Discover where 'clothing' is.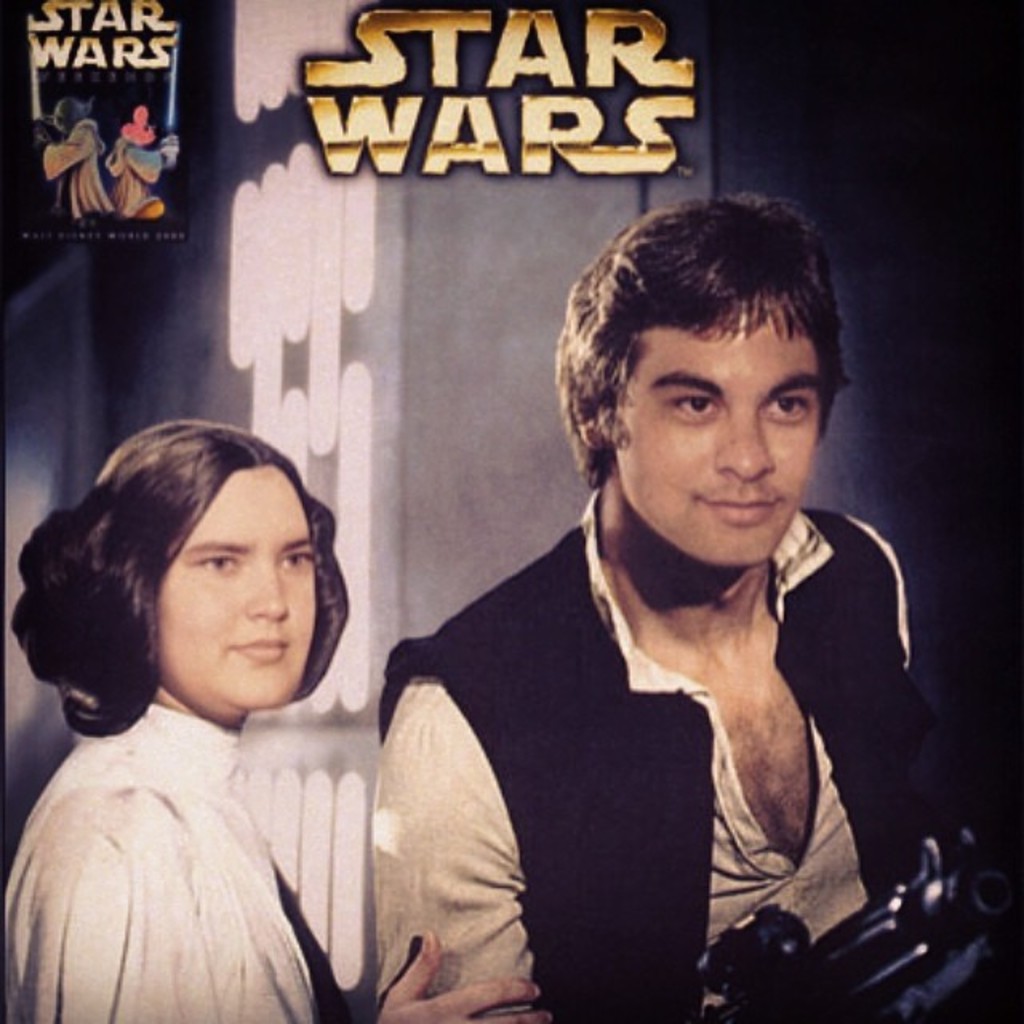
Discovered at x1=0 y1=710 x2=336 y2=1022.
